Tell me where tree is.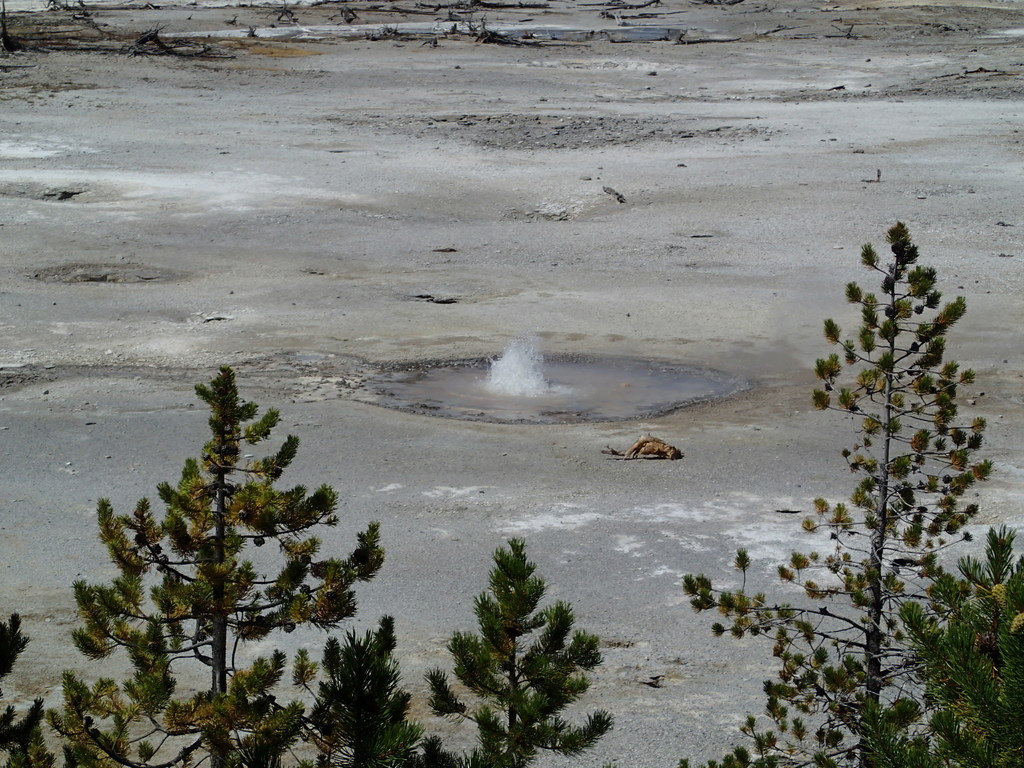
tree is at (x1=759, y1=145, x2=990, y2=721).
